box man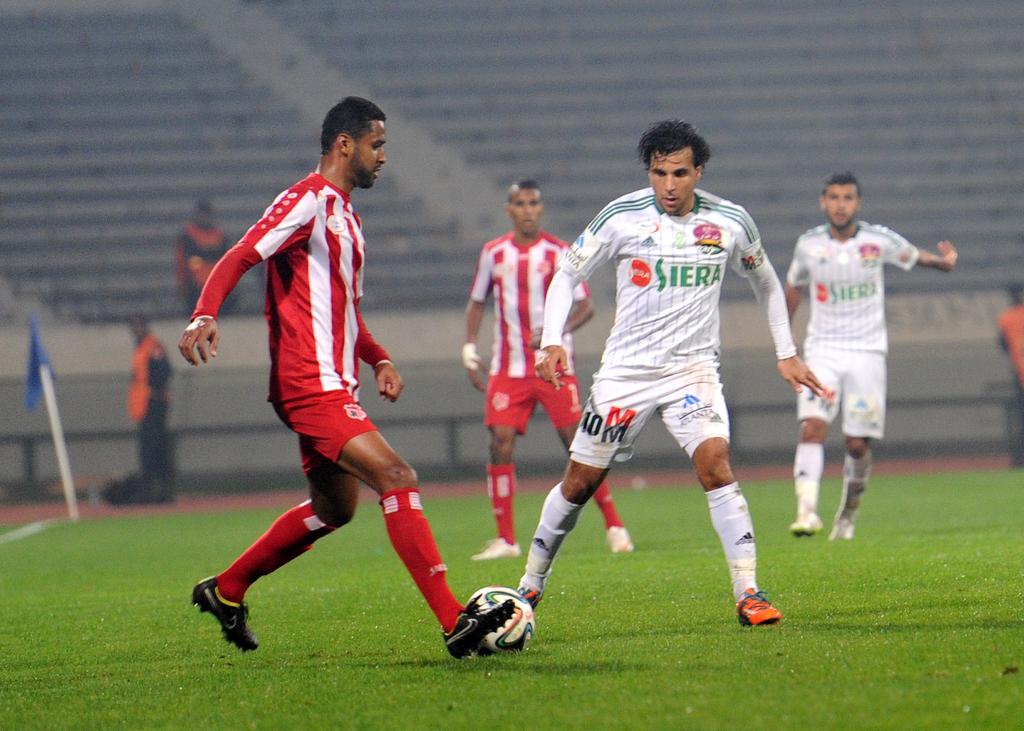
region(124, 310, 174, 497)
